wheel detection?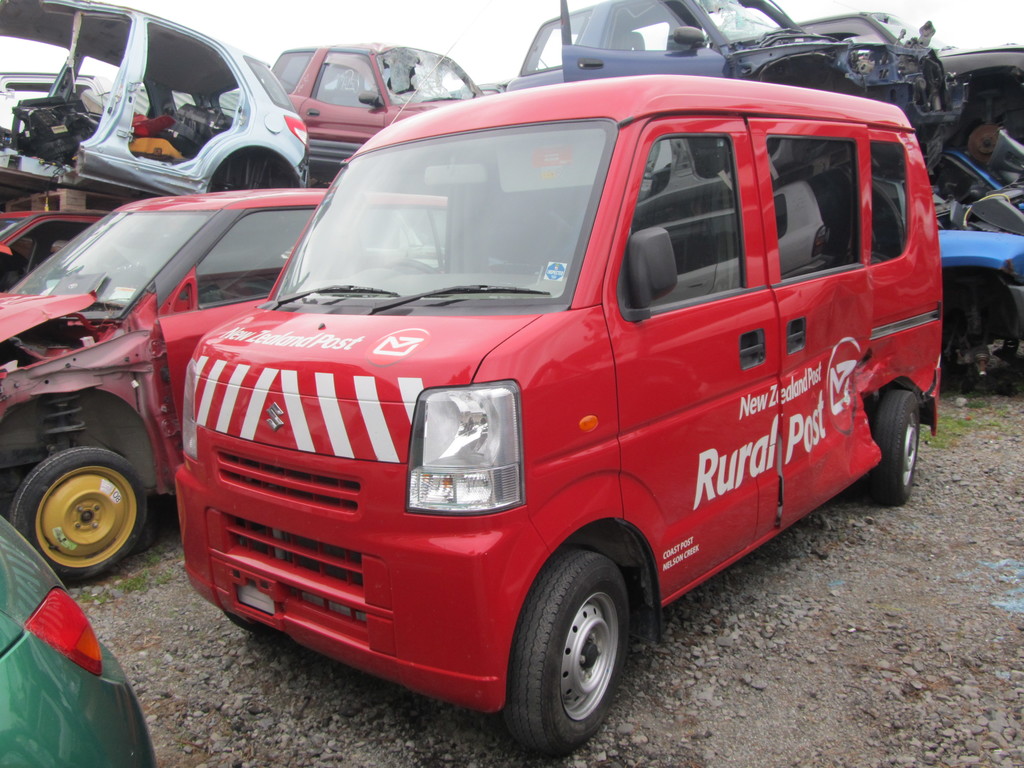
Rect(8, 445, 153, 586)
